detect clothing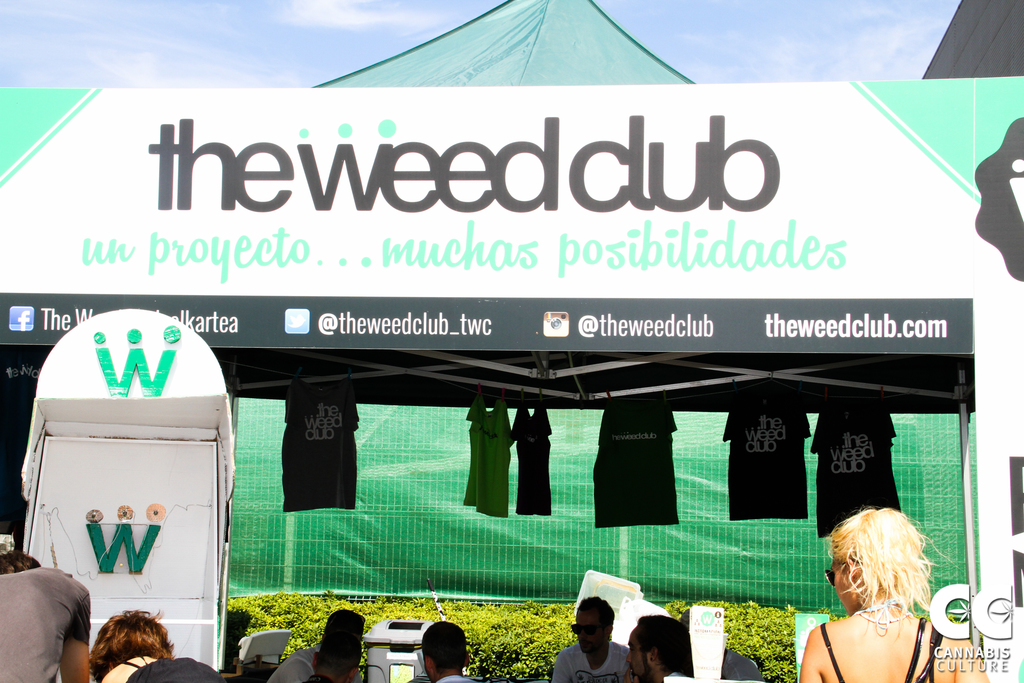
721,383,813,520
